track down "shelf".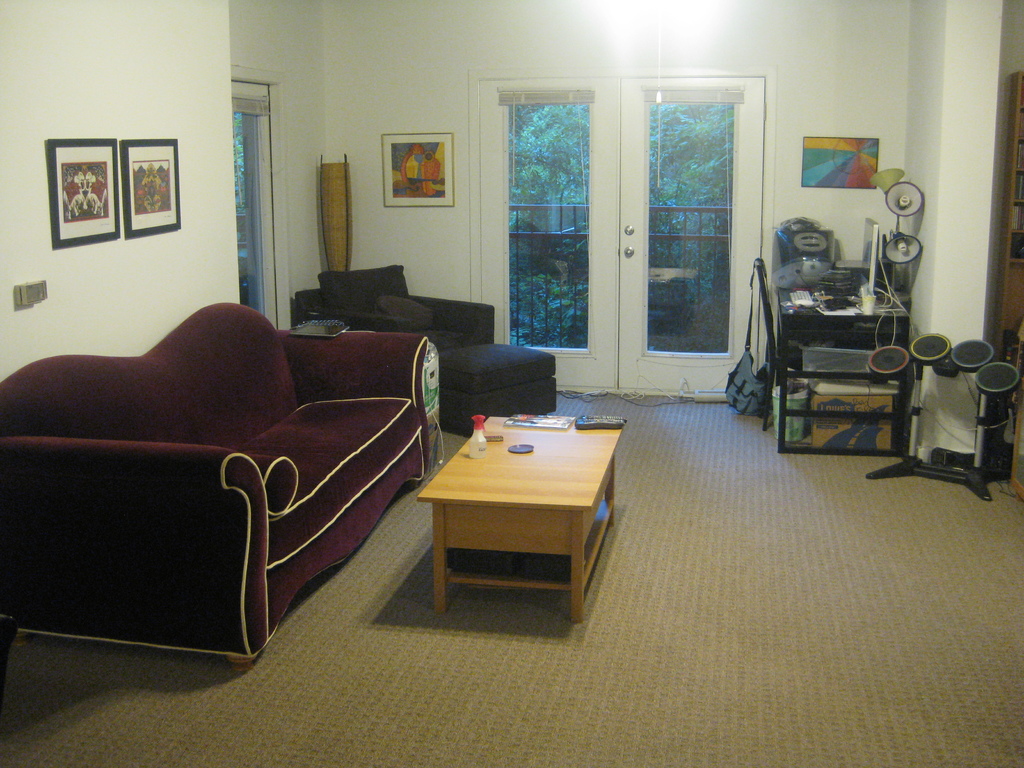
Tracked to (1000,69,1023,350).
